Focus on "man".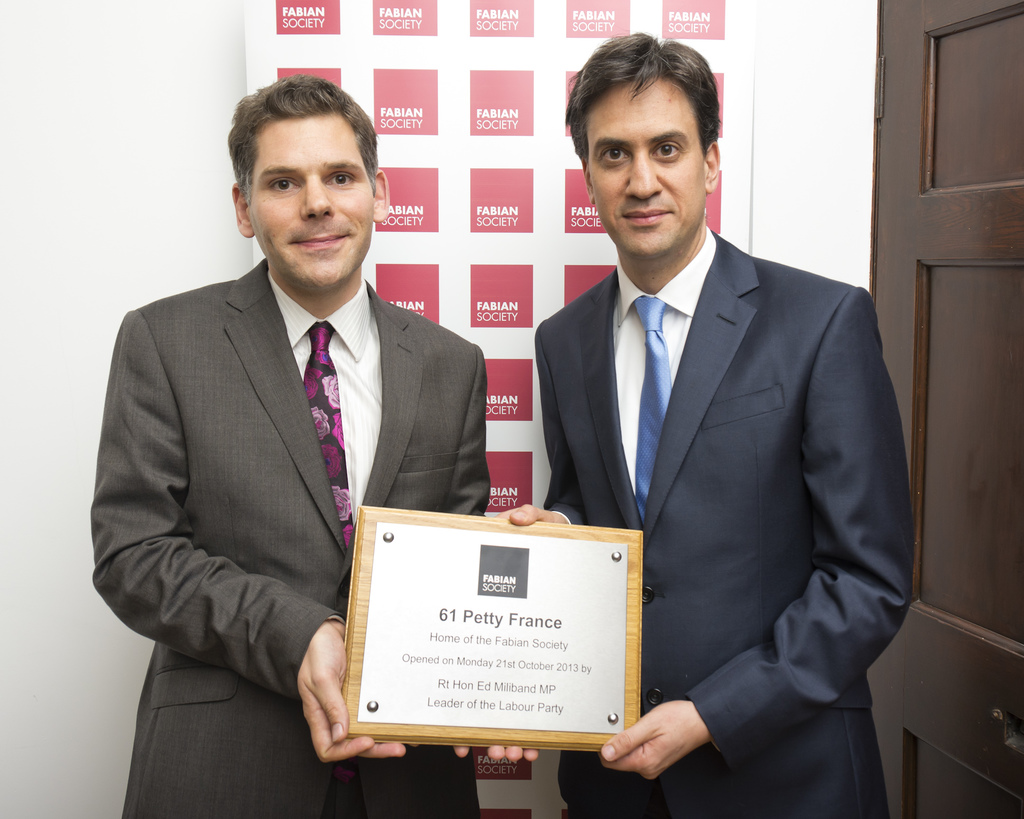
Focused at [x1=94, y1=81, x2=494, y2=786].
